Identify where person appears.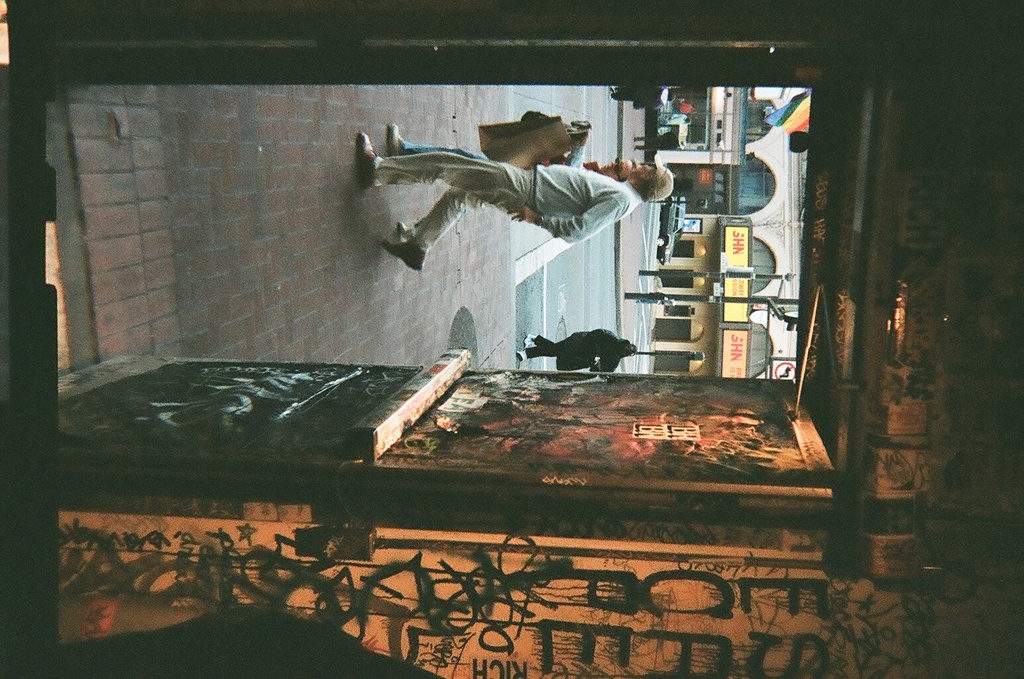
Appears at box(367, 105, 692, 286).
